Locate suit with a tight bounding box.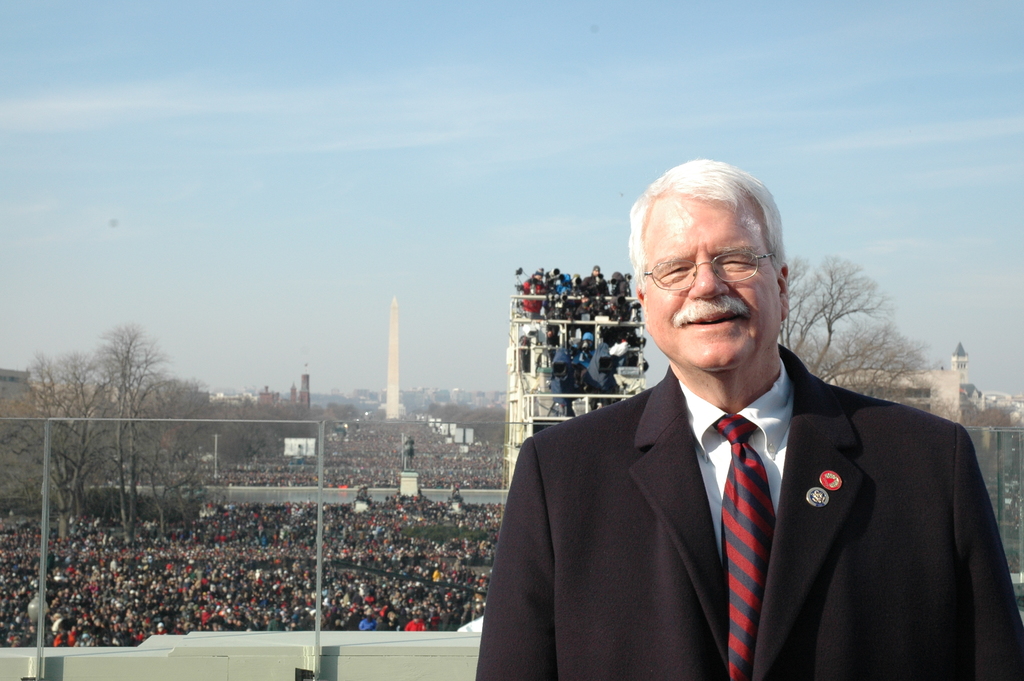
locate(491, 340, 941, 674).
